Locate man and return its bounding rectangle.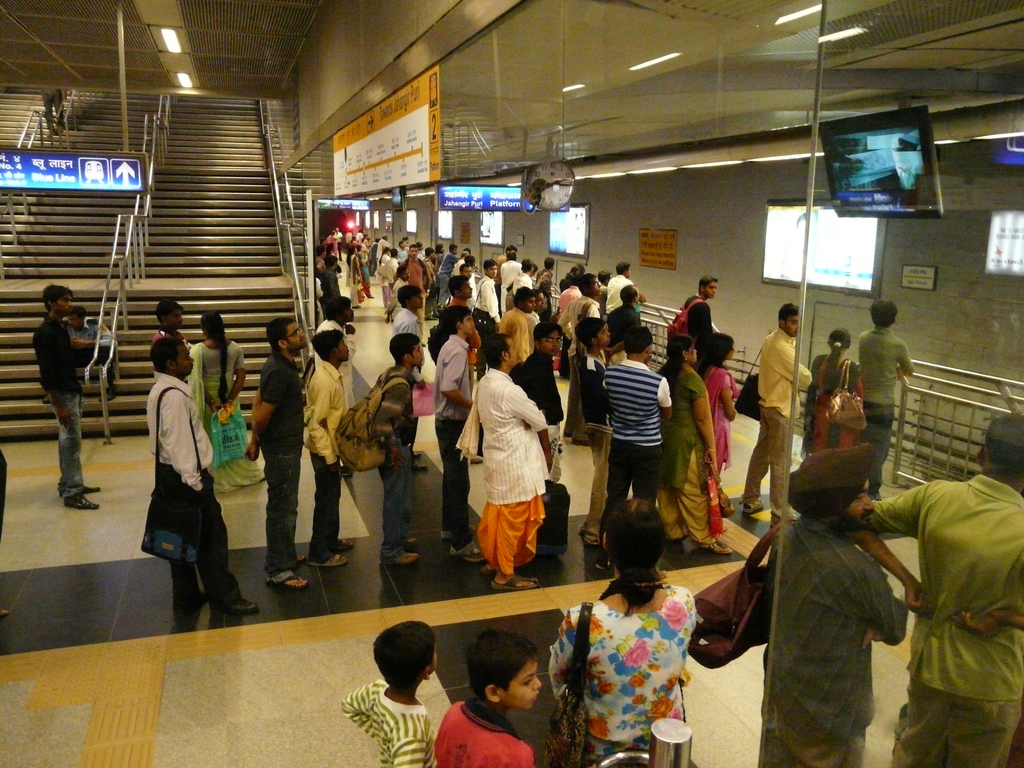
BBox(145, 336, 260, 612).
